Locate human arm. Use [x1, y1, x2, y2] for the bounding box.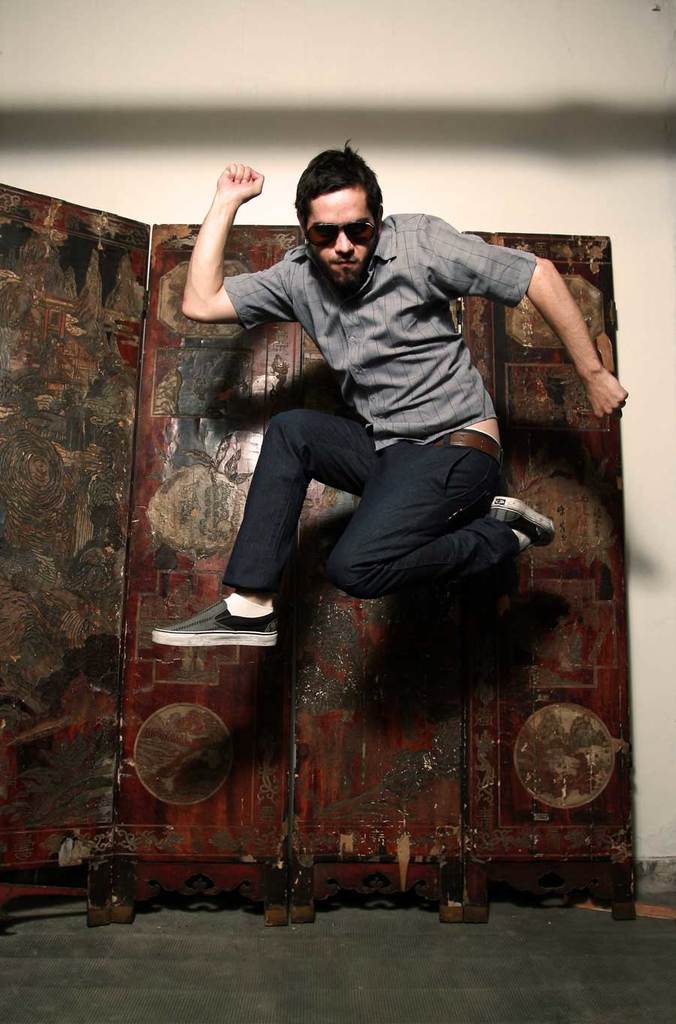
[168, 133, 288, 325].
